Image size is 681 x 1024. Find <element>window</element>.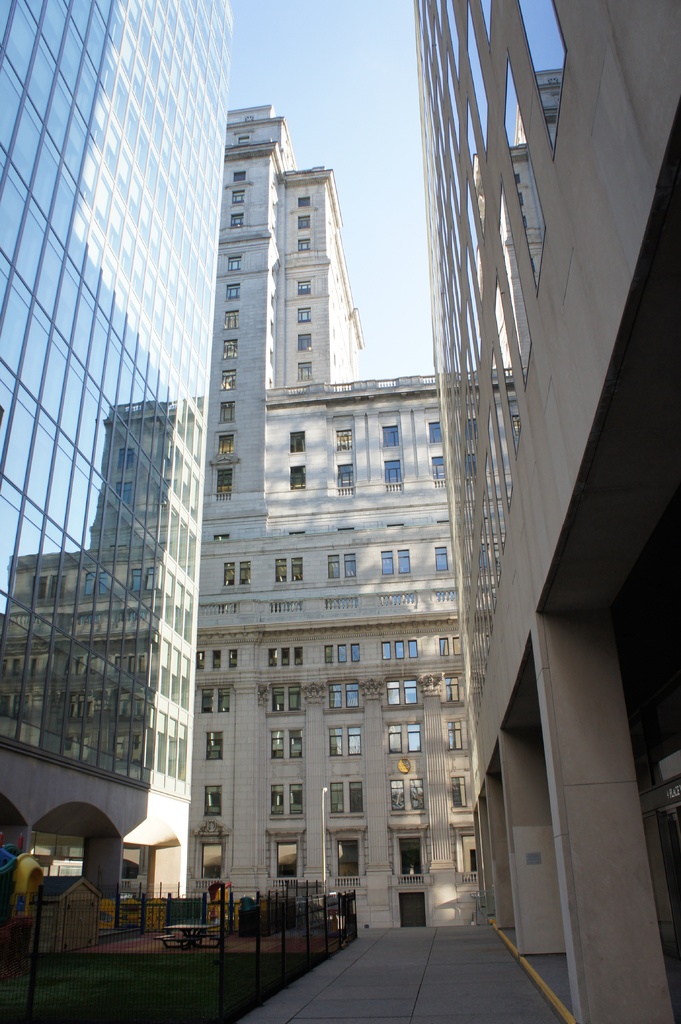
{"x1": 205, "y1": 730, "x2": 223, "y2": 758}.
